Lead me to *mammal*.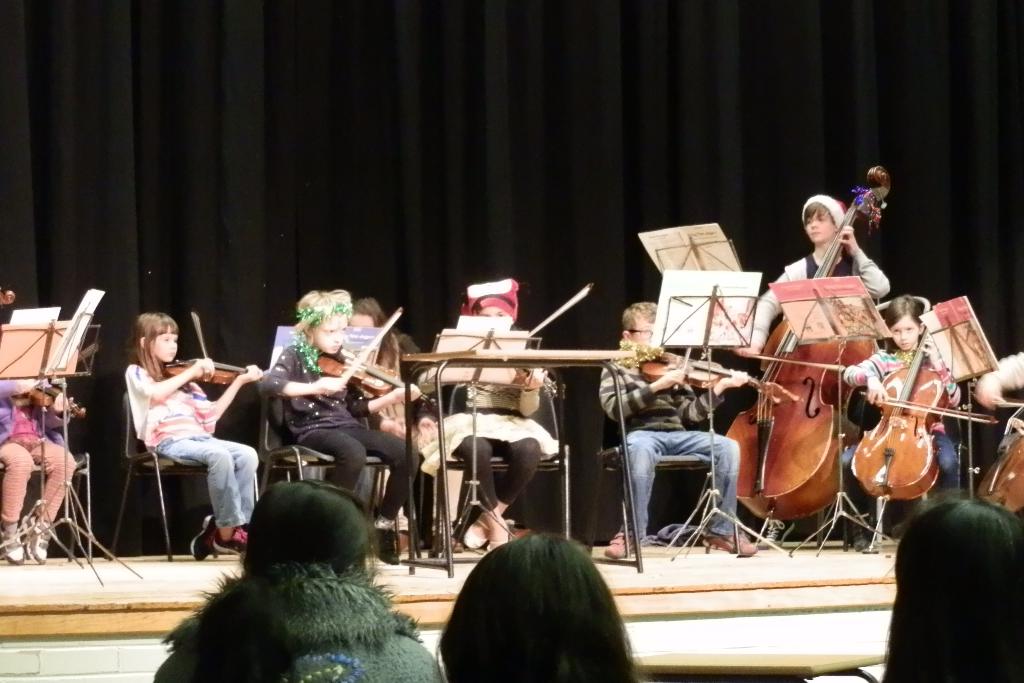
Lead to [x1=0, y1=338, x2=93, y2=567].
